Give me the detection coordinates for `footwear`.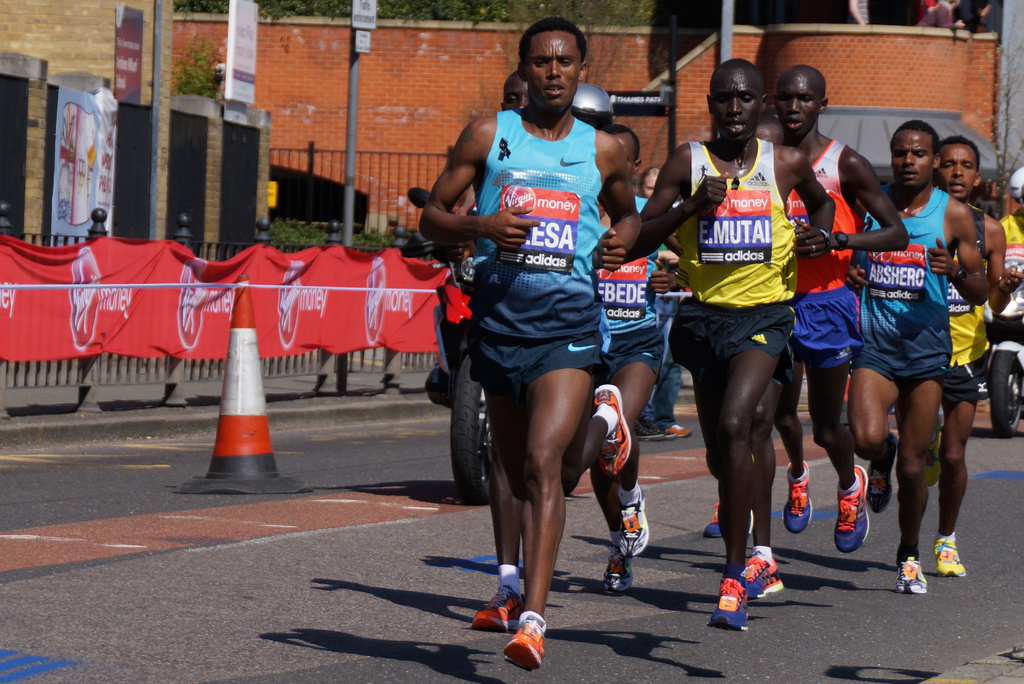
{"x1": 637, "y1": 419, "x2": 662, "y2": 441}.
